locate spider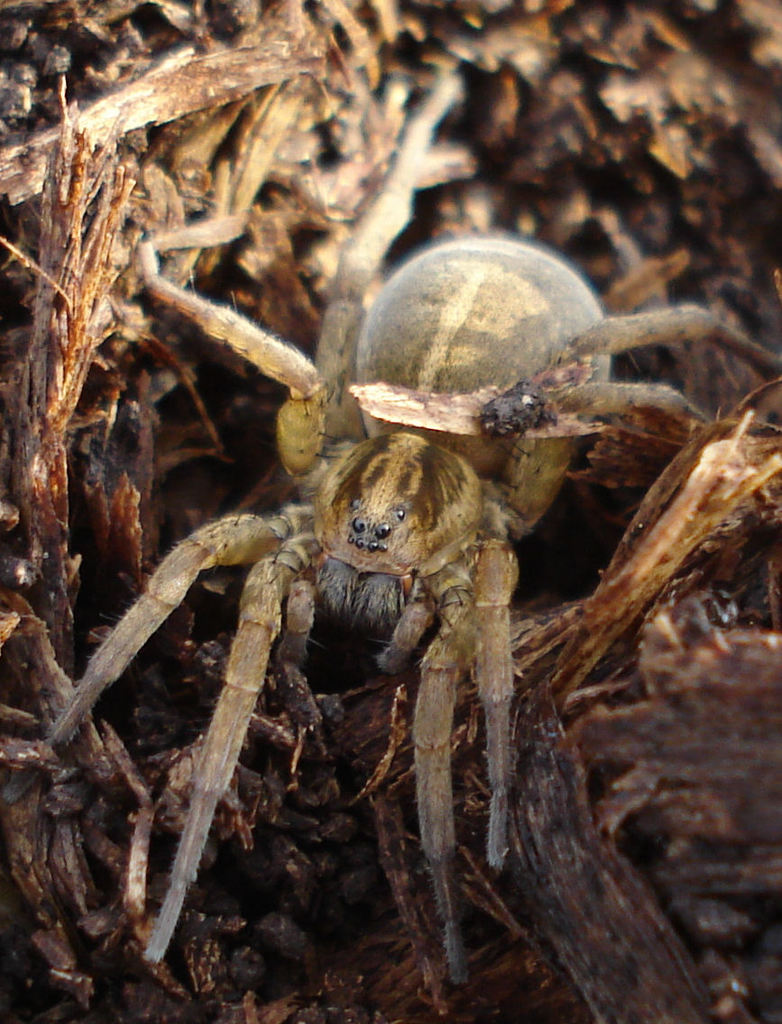
region(46, 61, 781, 989)
